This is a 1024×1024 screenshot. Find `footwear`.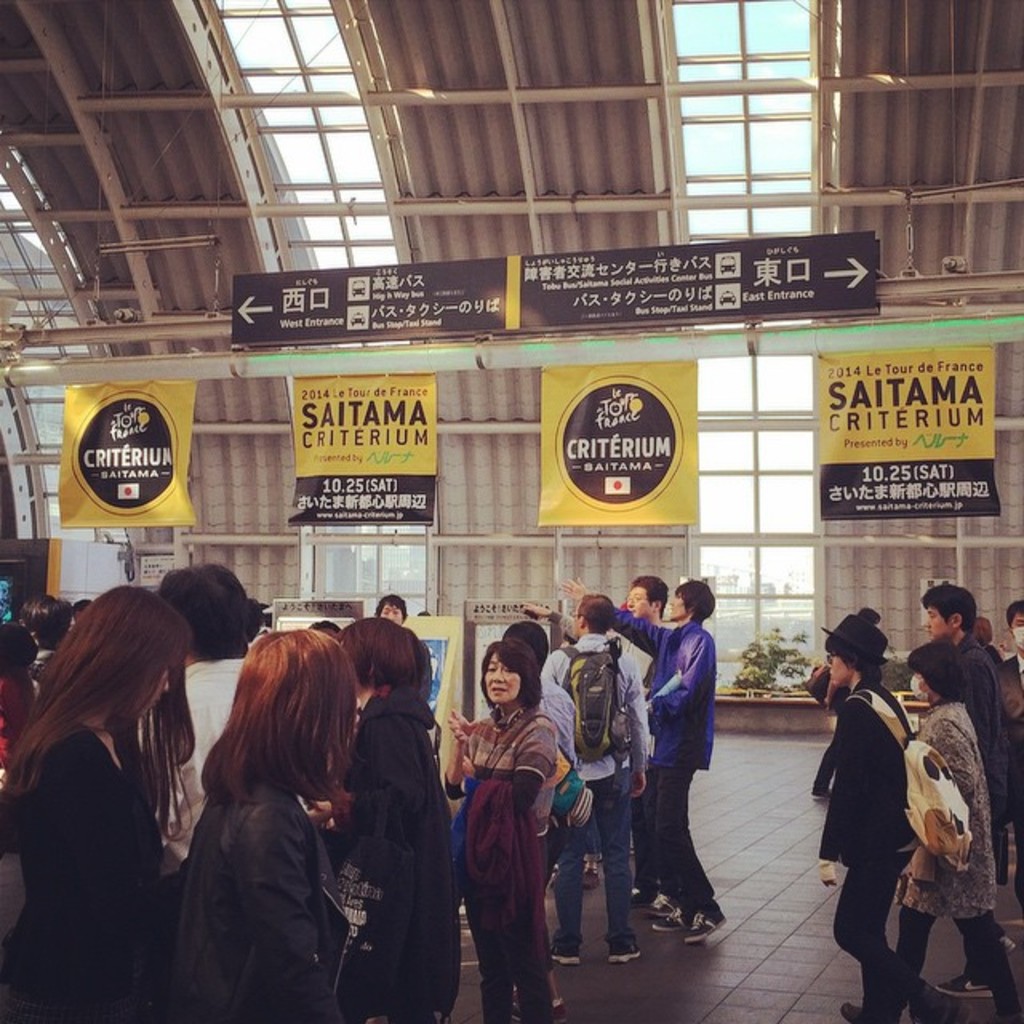
Bounding box: bbox=(507, 992, 563, 1022).
